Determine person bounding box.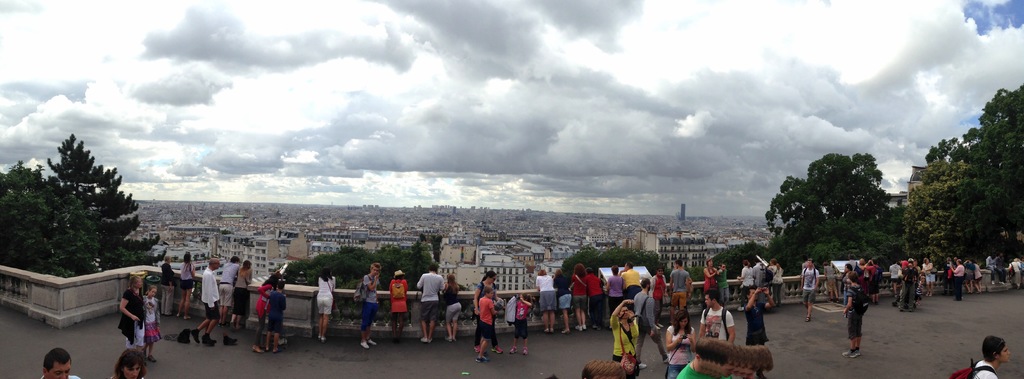
Determined: <box>143,284,163,366</box>.
